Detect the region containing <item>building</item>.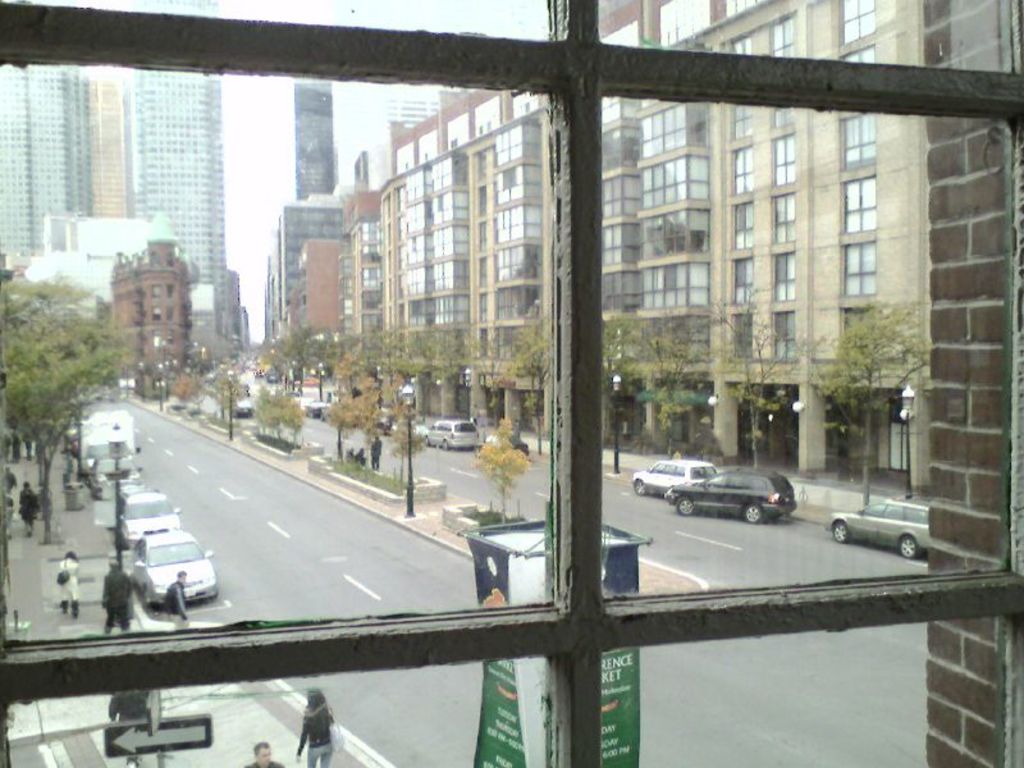
(left=3, top=0, right=250, bottom=358).
